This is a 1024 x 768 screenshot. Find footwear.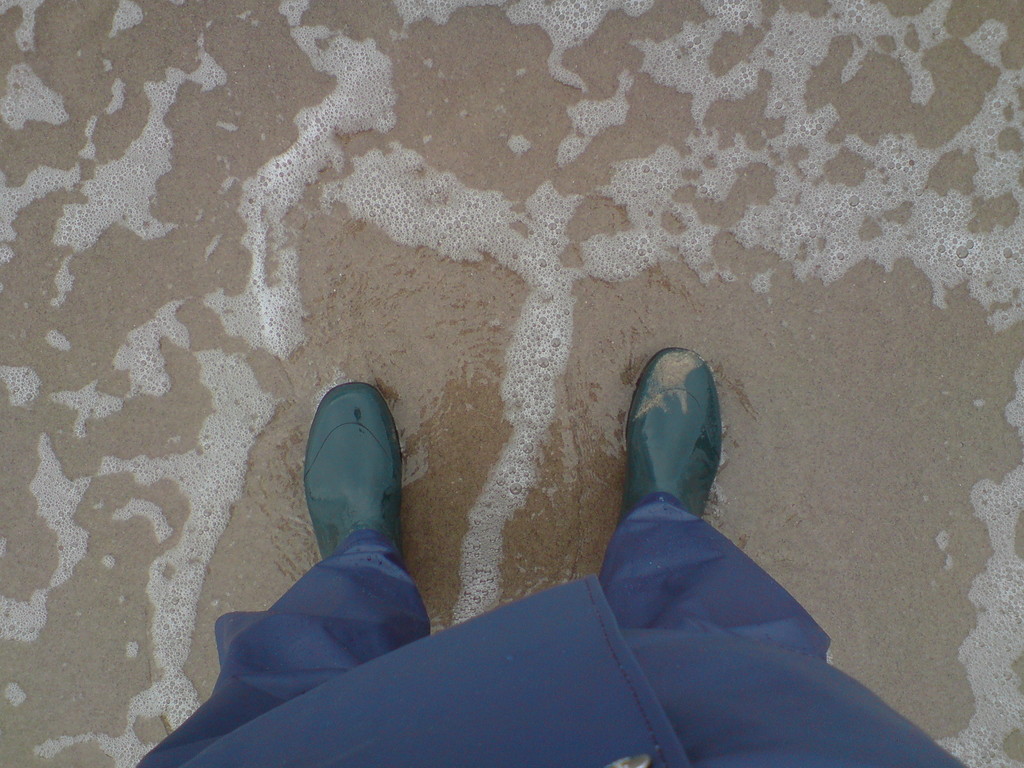
Bounding box: (left=300, top=383, right=403, bottom=559).
